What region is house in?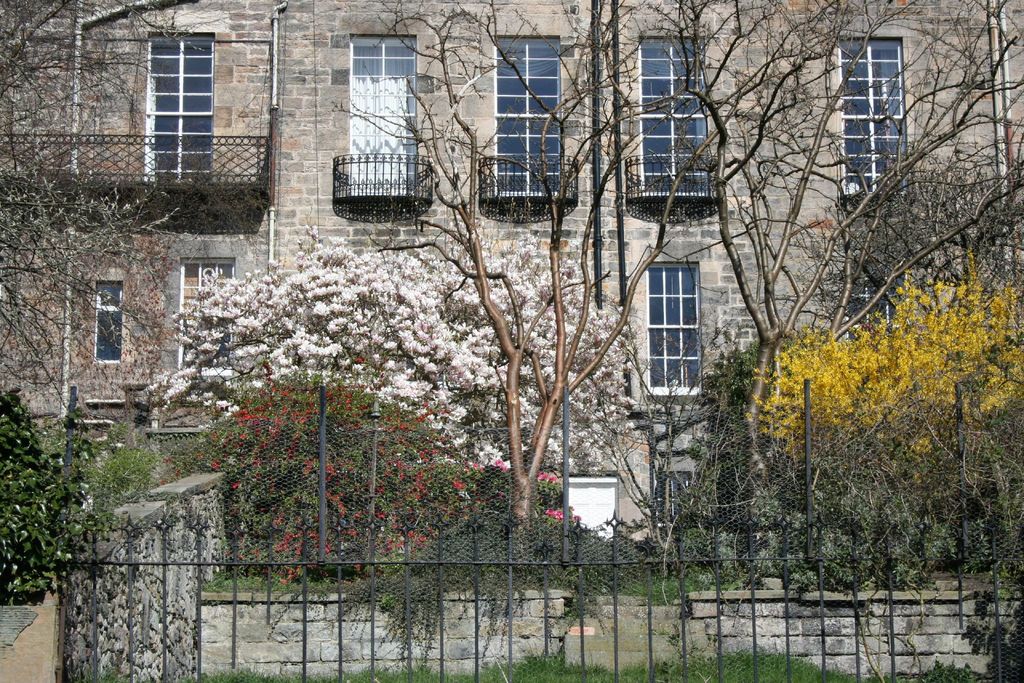
rect(0, 0, 1023, 575).
